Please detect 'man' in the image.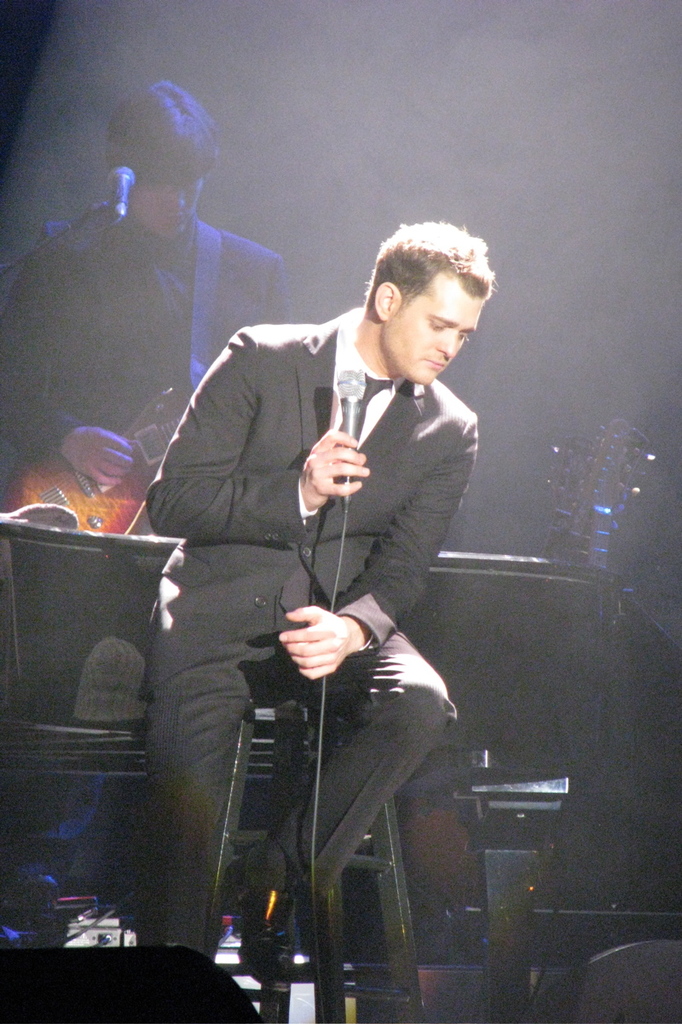
l=0, t=80, r=296, b=485.
